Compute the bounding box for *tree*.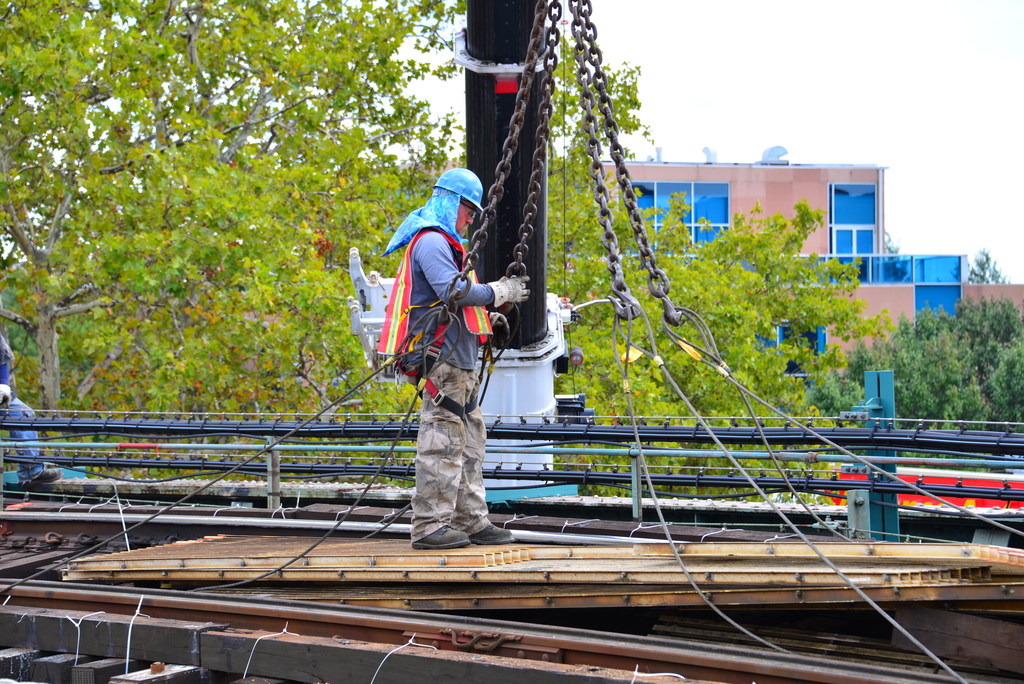
detection(884, 291, 1017, 417).
